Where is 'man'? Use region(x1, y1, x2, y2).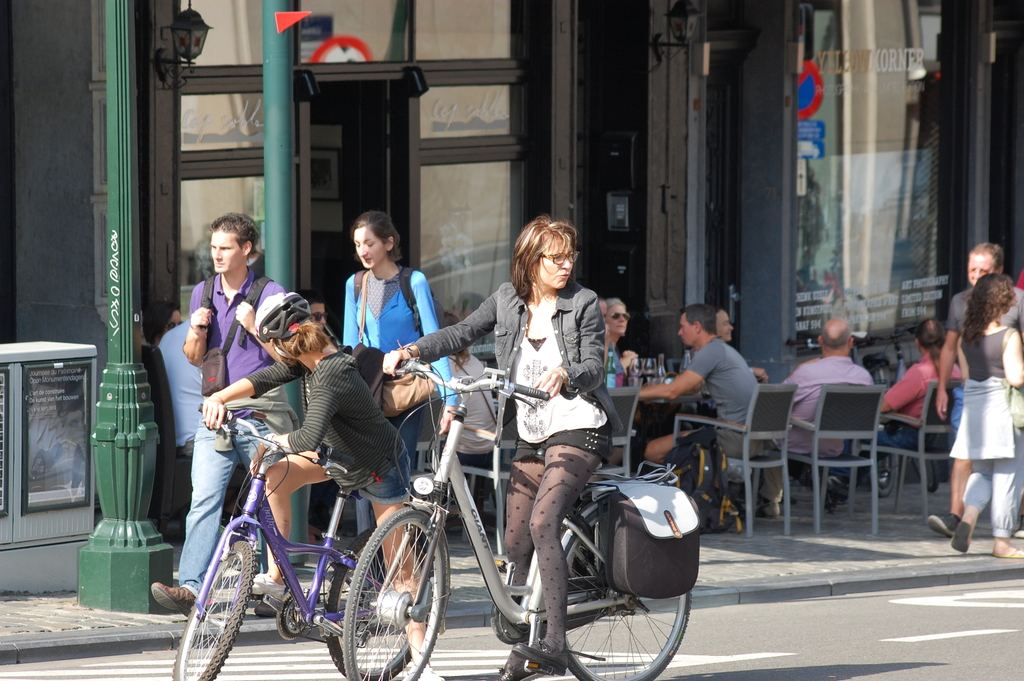
region(873, 320, 963, 489).
